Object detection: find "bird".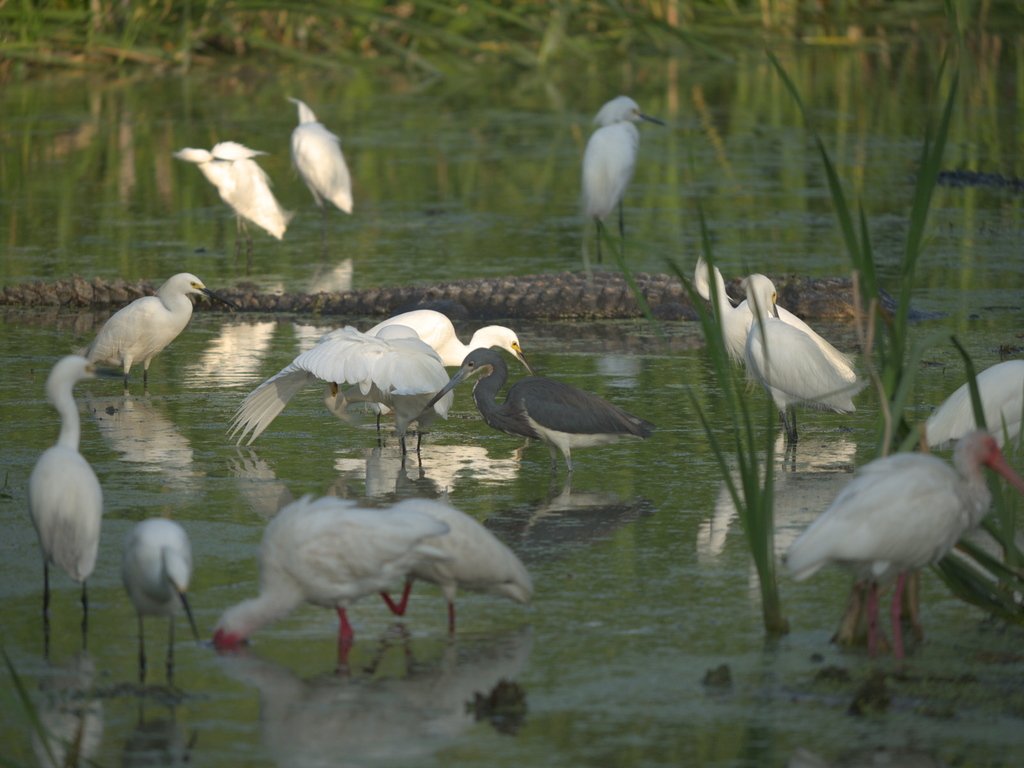
(left=31, top=352, right=133, bottom=628).
